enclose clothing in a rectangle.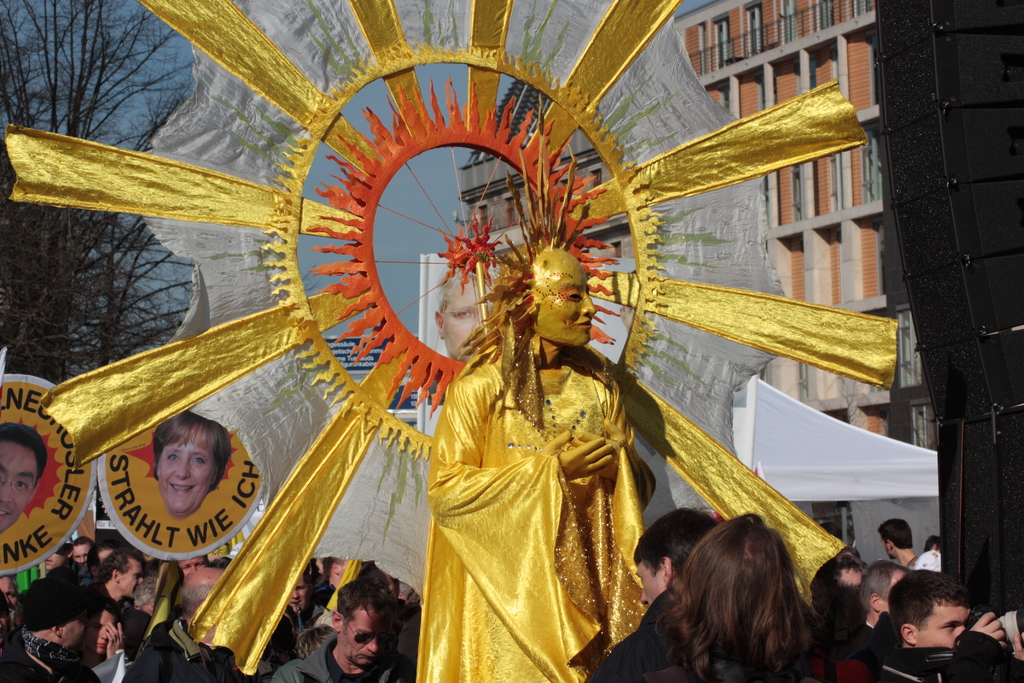
(x1=872, y1=653, x2=1022, y2=682).
